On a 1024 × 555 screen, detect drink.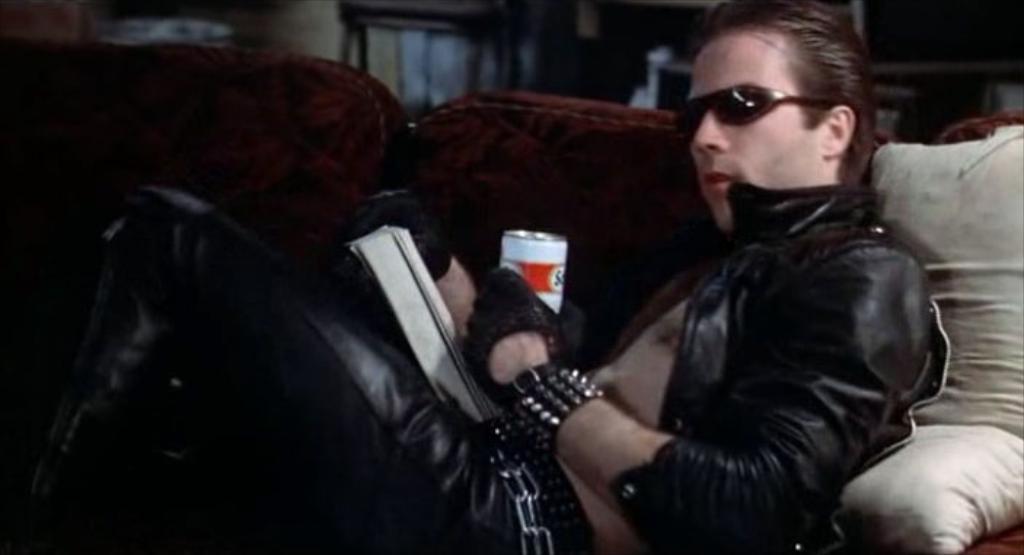
[left=500, top=233, right=567, bottom=320].
